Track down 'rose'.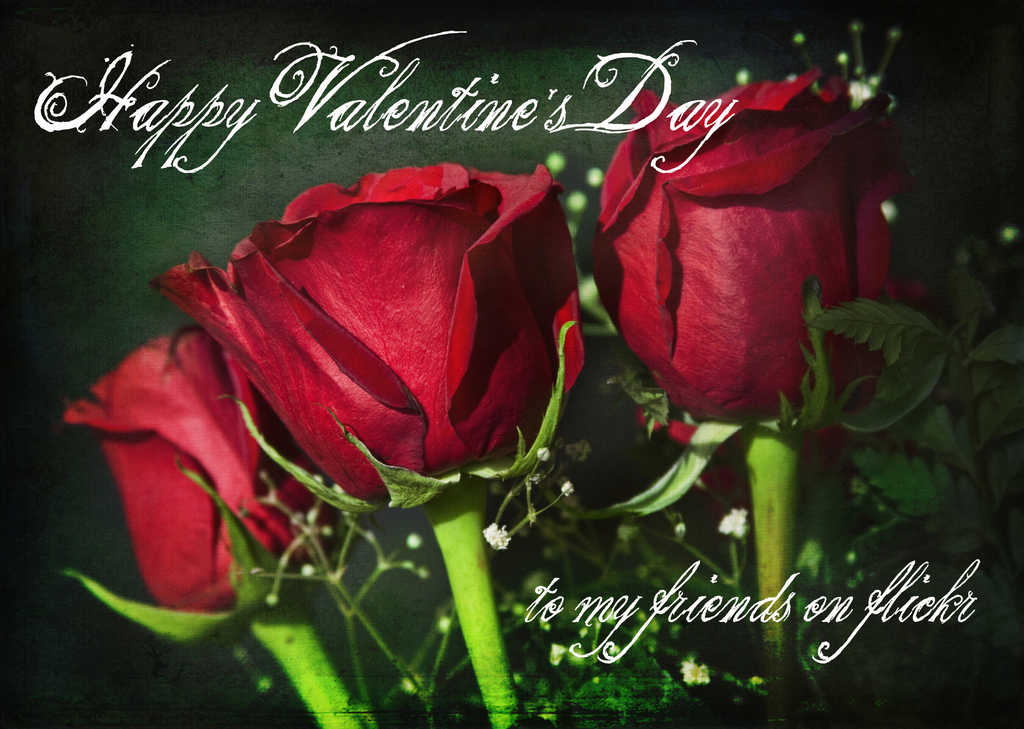
Tracked to <box>67,328,344,611</box>.
